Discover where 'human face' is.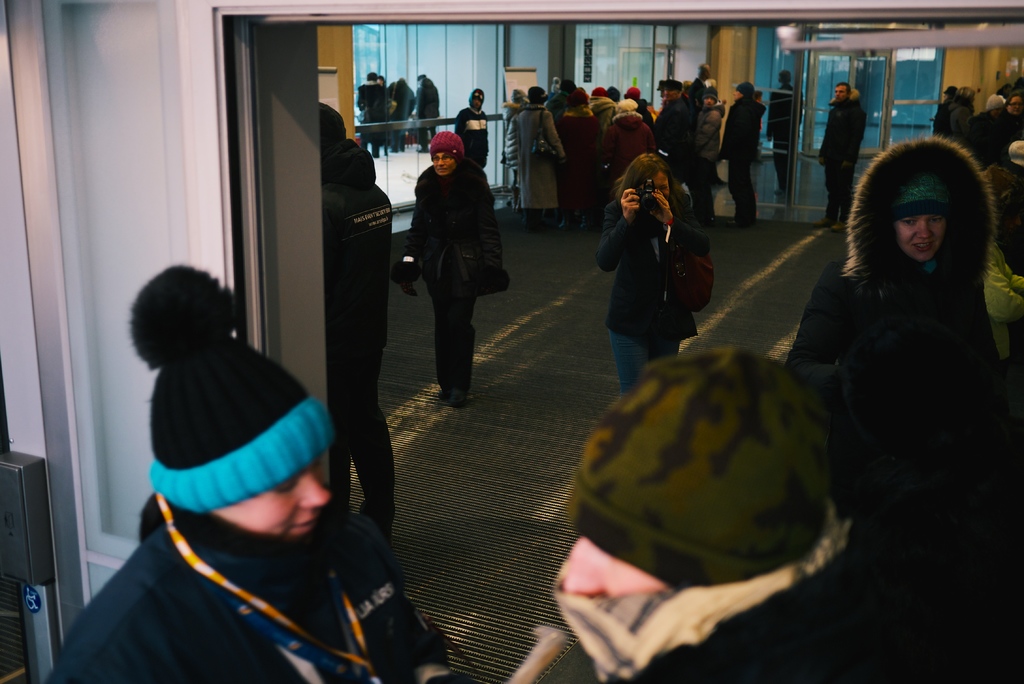
Discovered at 895/213/948/265.
